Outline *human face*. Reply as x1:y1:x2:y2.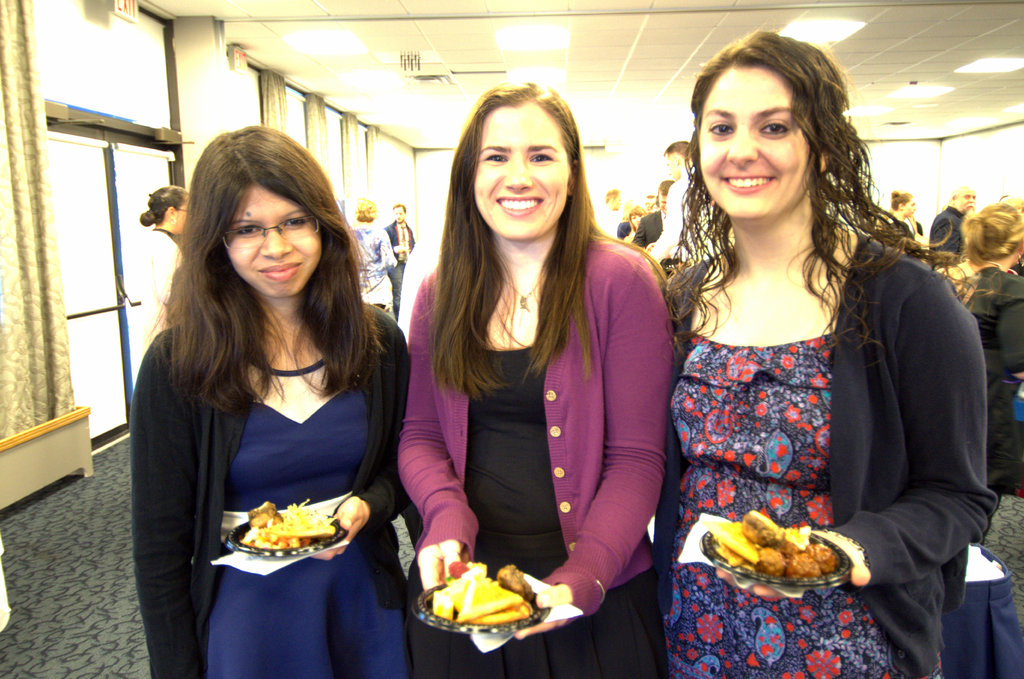
220:183:321:293.
